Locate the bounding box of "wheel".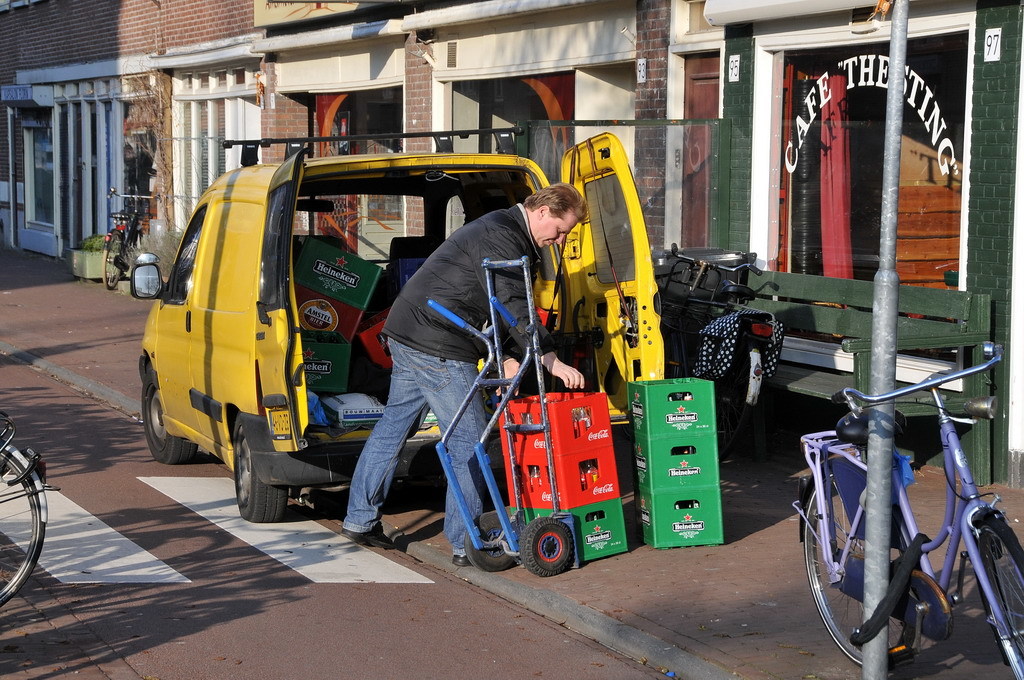
Bounding box: Rect(518, 518, 573, 577).
